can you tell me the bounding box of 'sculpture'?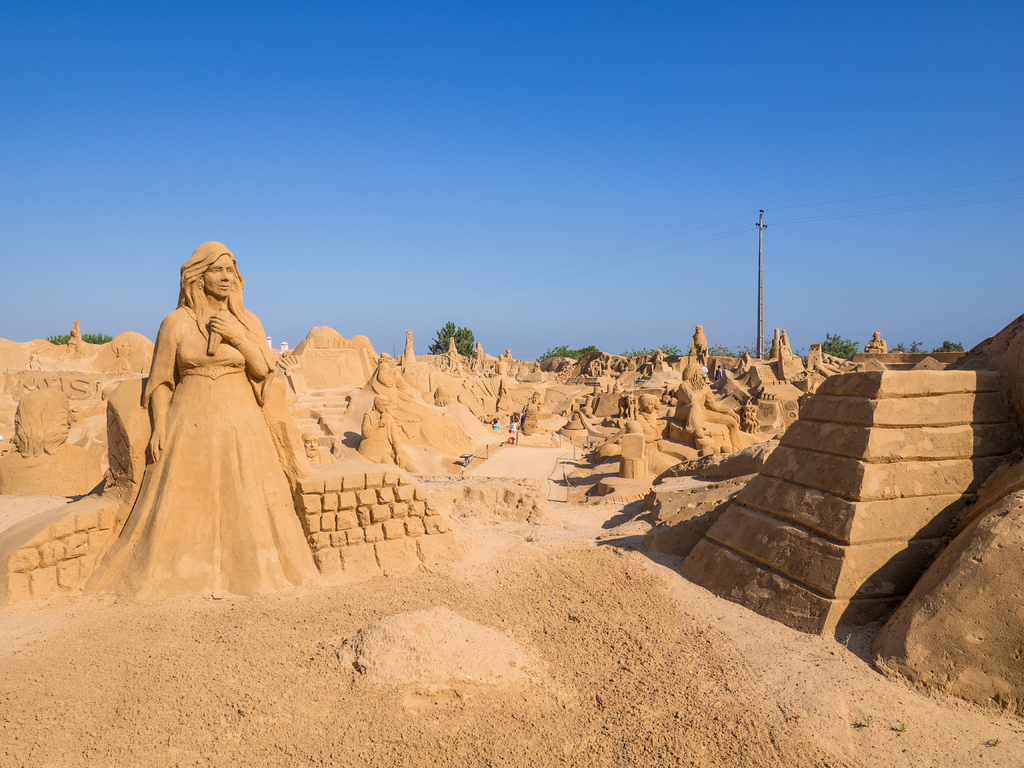
bbox=[70, 316, 80, 352].
